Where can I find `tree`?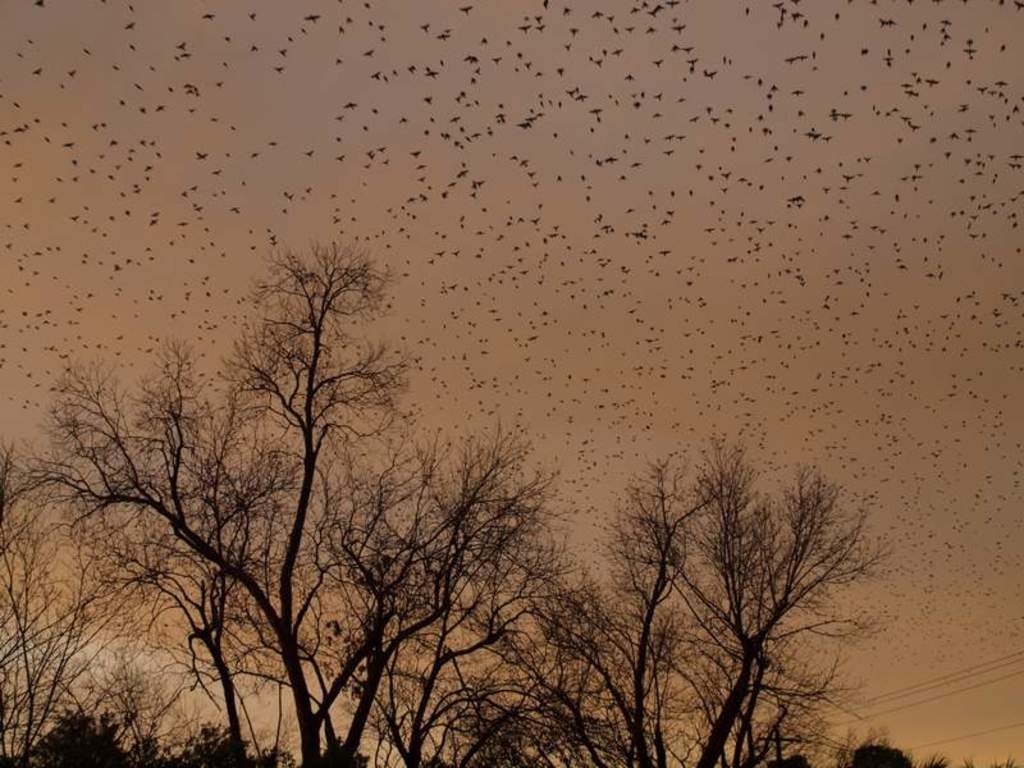
You can find it at locate(622, 438, 891, 767).
